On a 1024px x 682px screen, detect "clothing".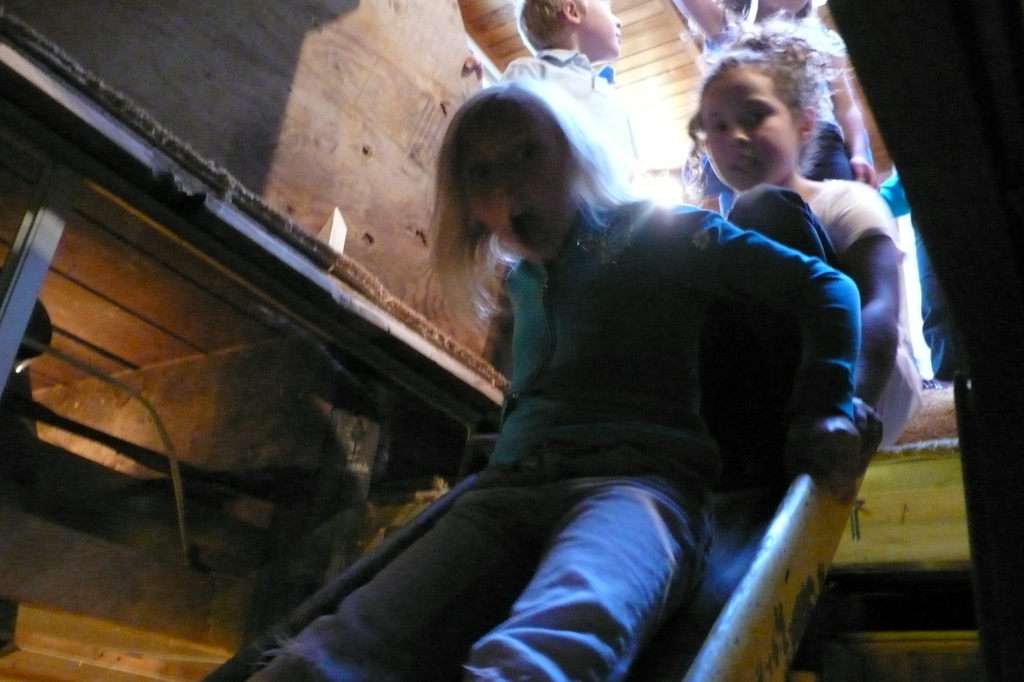
[left=238, top=193, right=867, bottom=681].
